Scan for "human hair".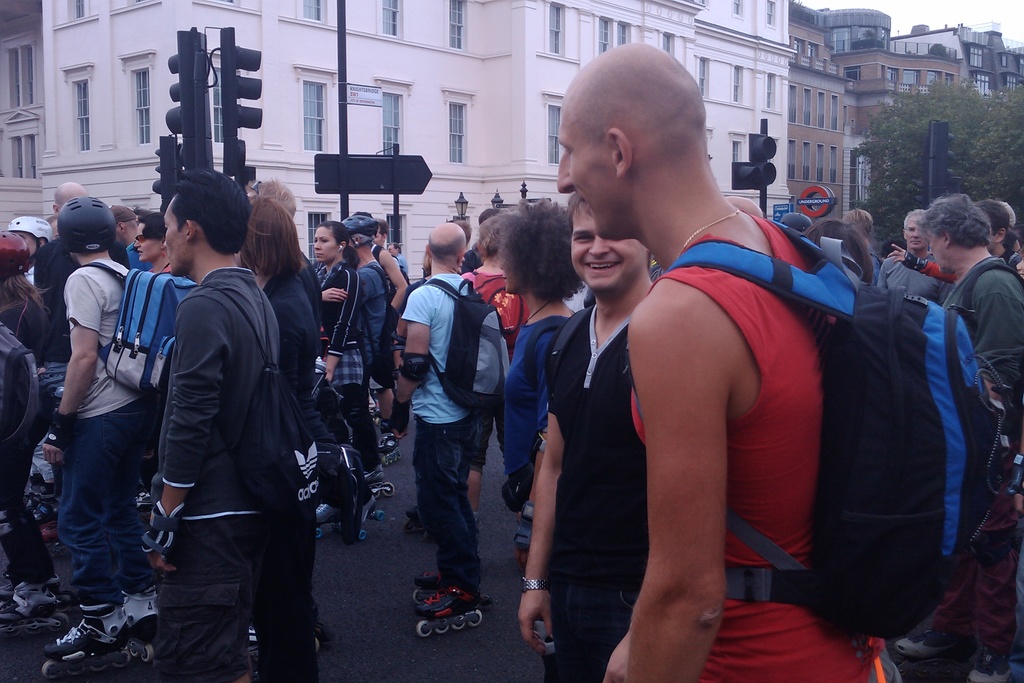
Scan result: [171, 168, 252, 257].
